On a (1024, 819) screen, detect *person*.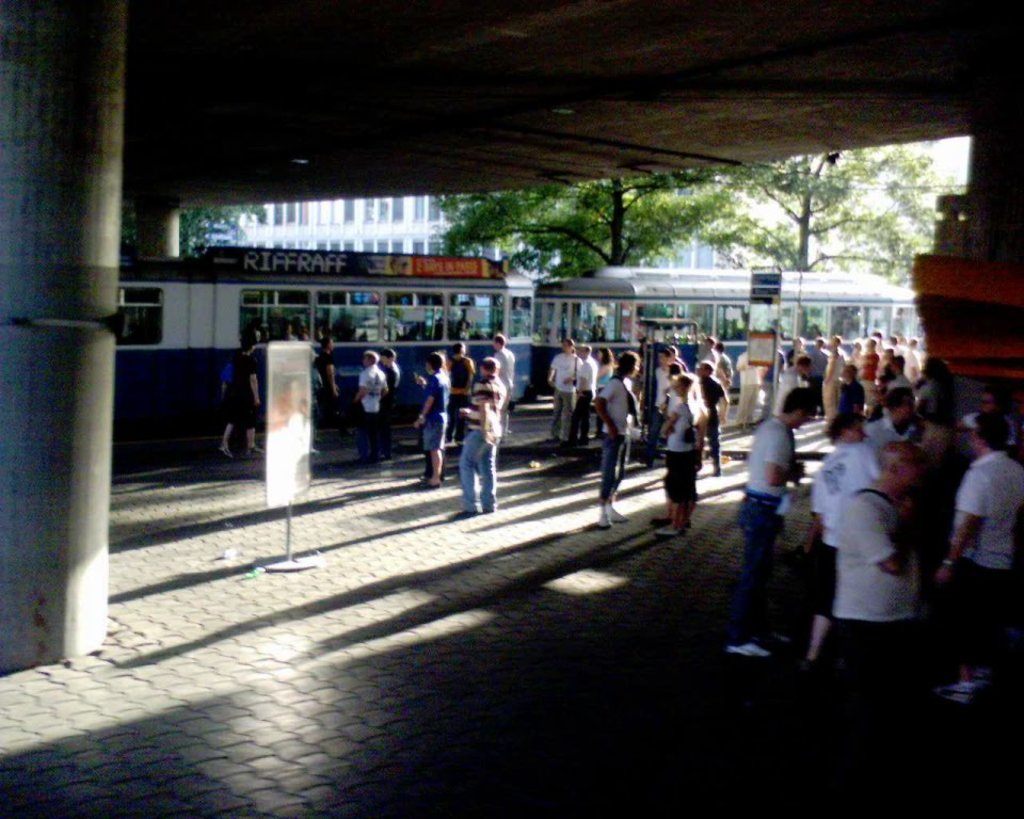
rect(537, 331, 569, 444).
